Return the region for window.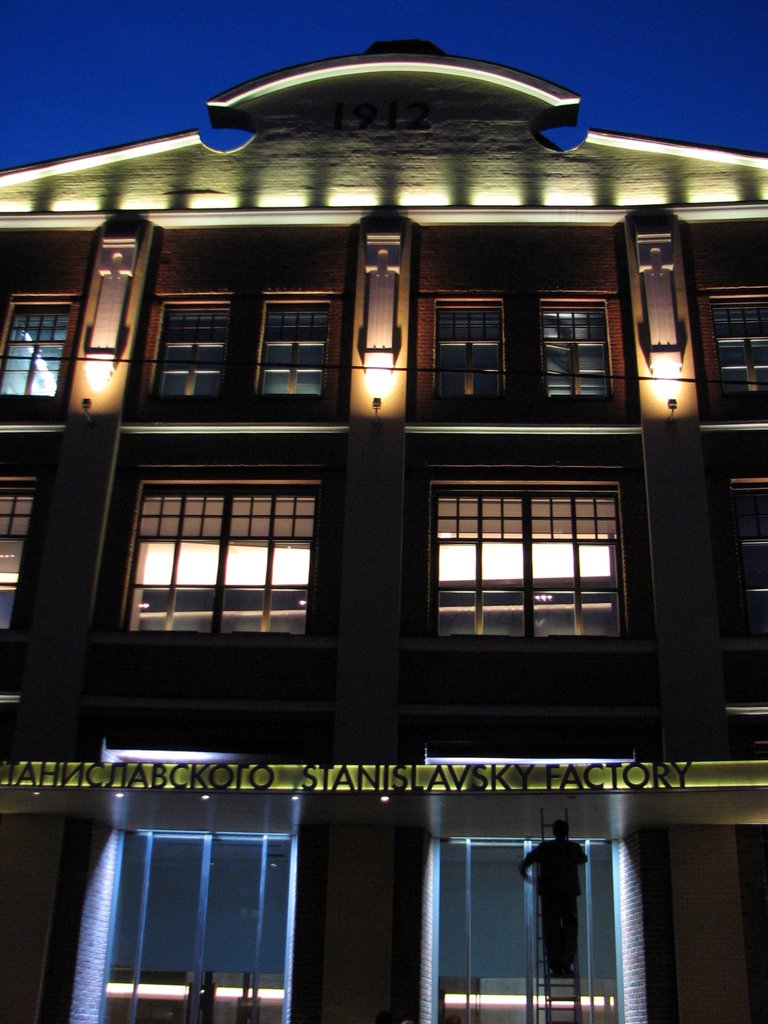
x1=706 y1=294 x2=767 y2=397.
